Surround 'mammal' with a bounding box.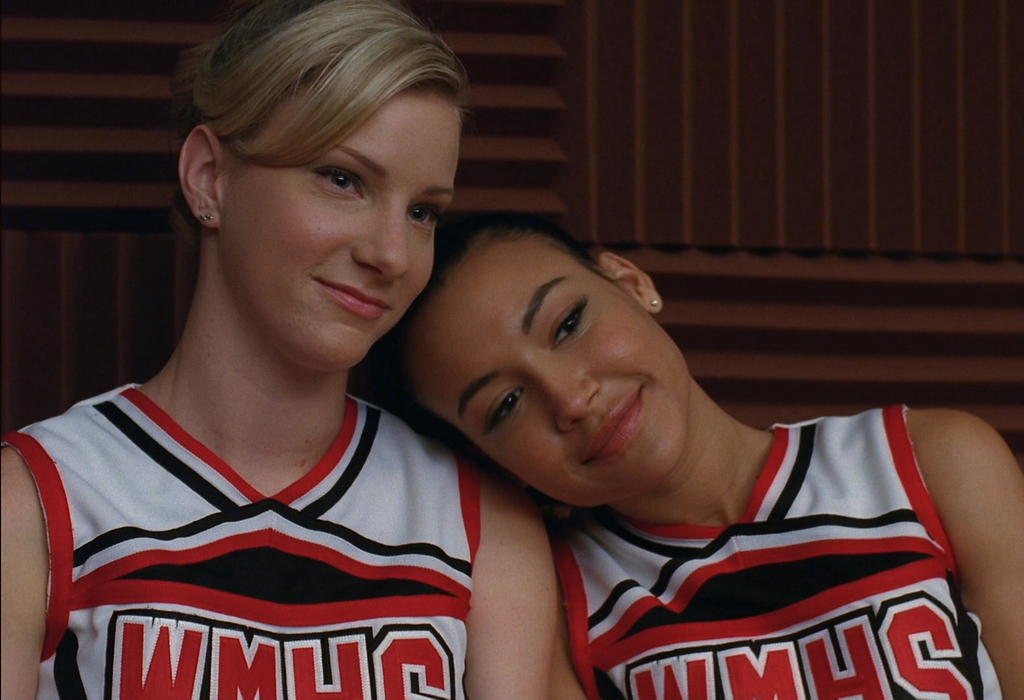
[x1=0, y1=0, x2=560, y2=699].
